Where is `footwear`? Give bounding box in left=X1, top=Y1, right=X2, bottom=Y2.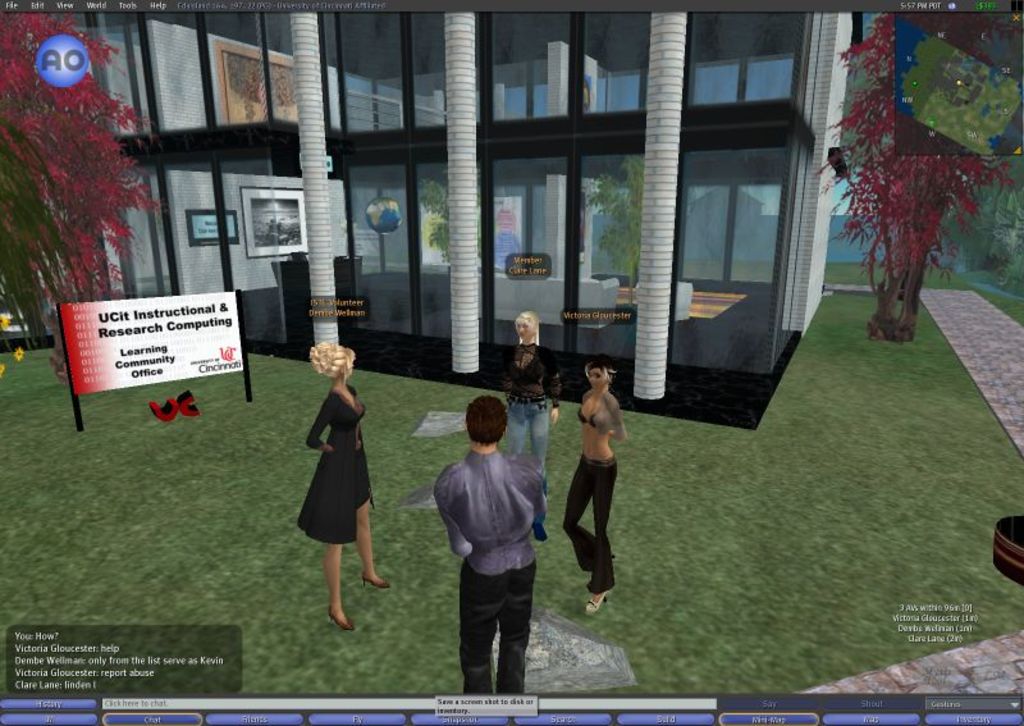
left=588, top=590, right=611, bottom=615.
